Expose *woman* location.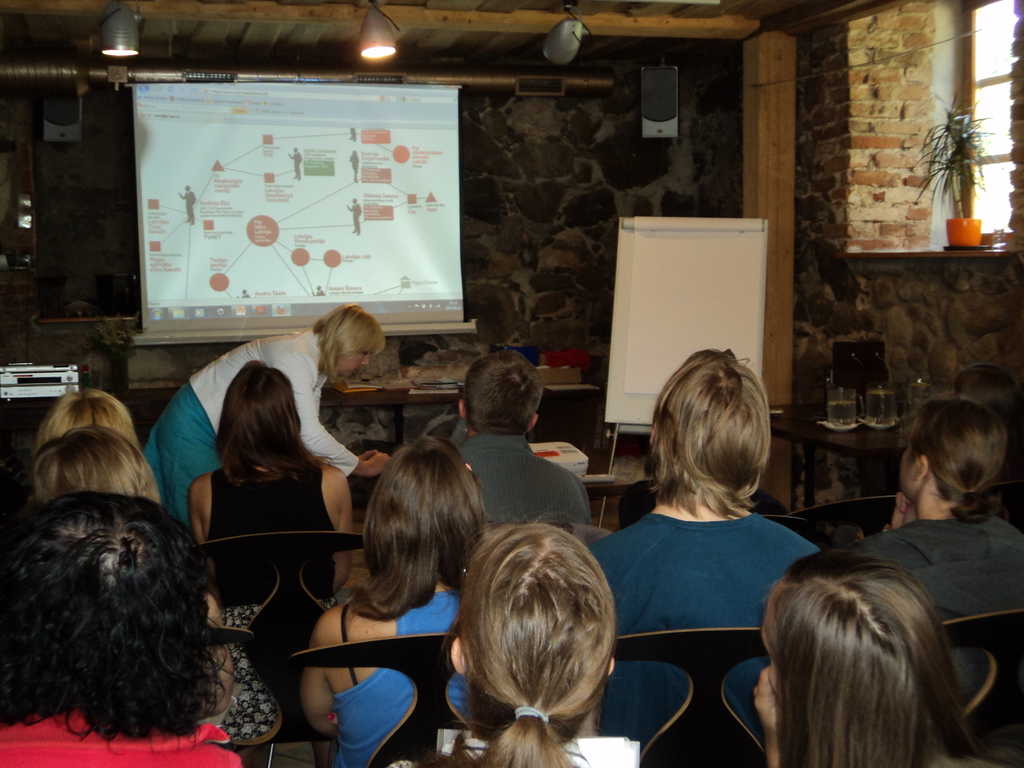
Exposed at [left=143, top=302, right=397, bottom=529].
